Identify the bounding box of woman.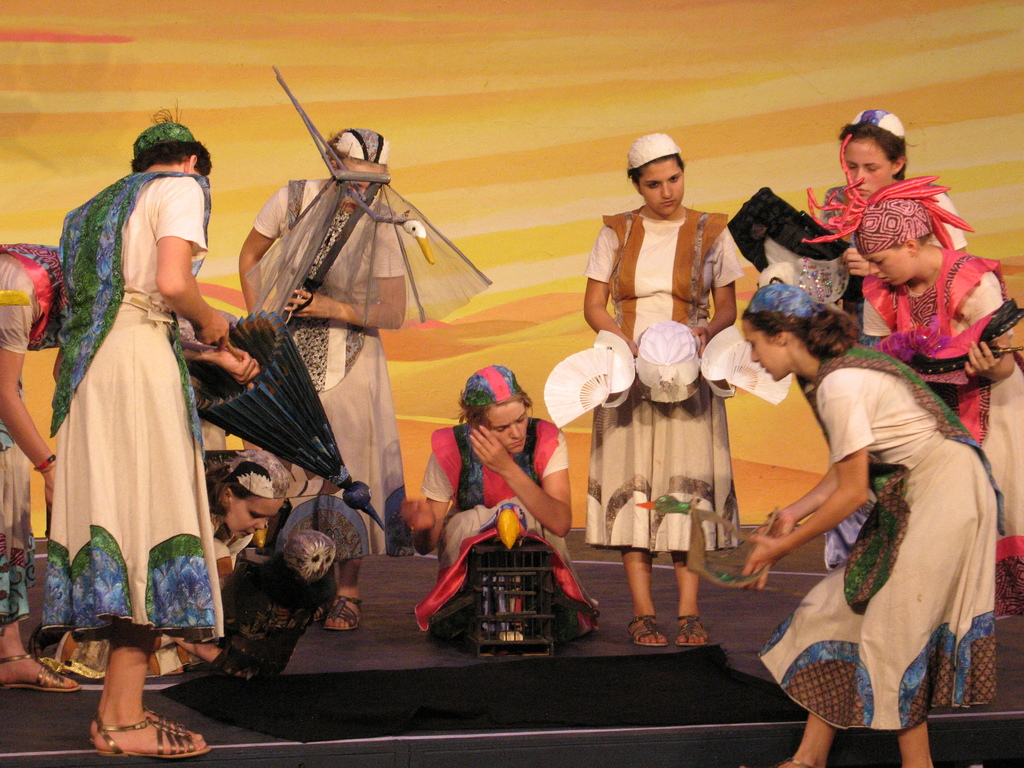
237, 124, 408, 632.
